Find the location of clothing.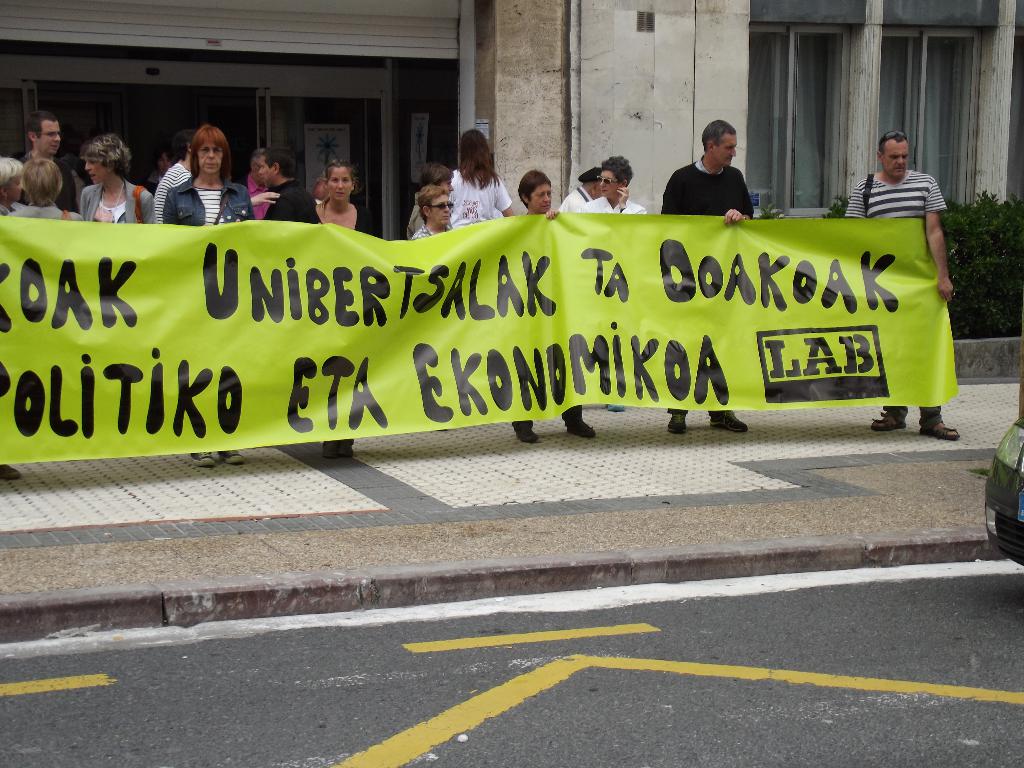
Location: crop(264, 179, 323, 222).
